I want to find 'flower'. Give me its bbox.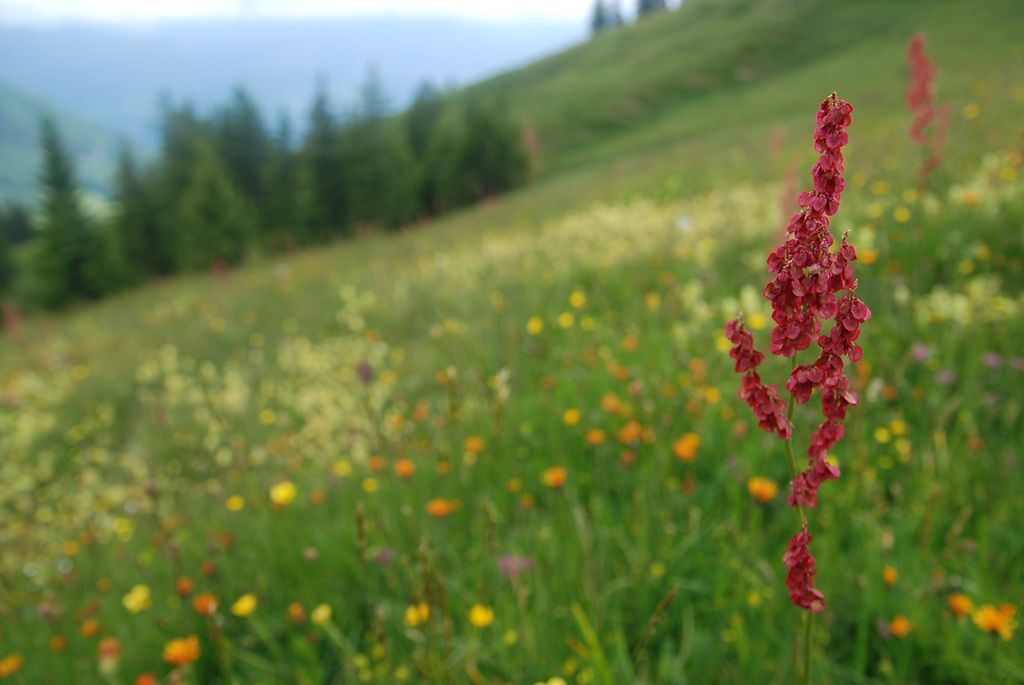
{"x1": 231, "y1": 591, "x2": 259, "y2": 614}.
